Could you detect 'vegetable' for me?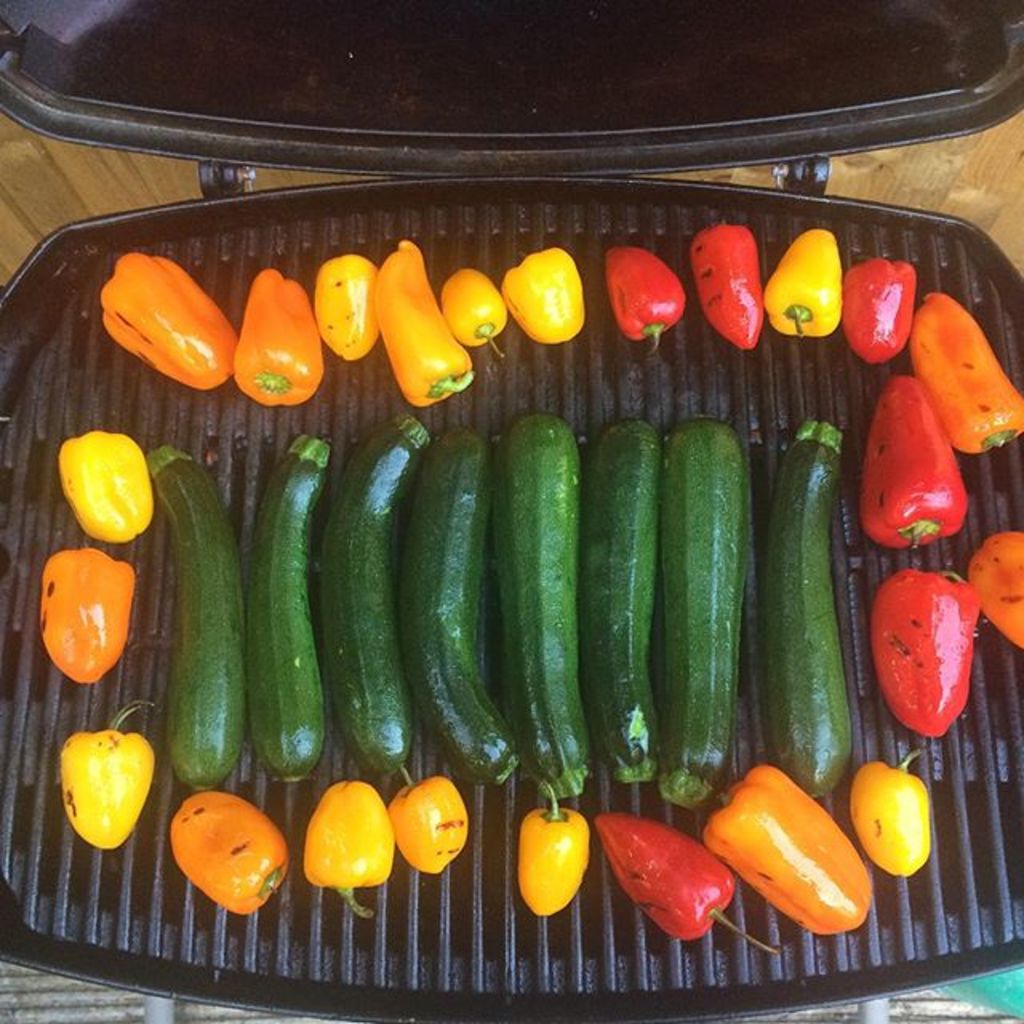
Detection result: [858,373,970,554].
